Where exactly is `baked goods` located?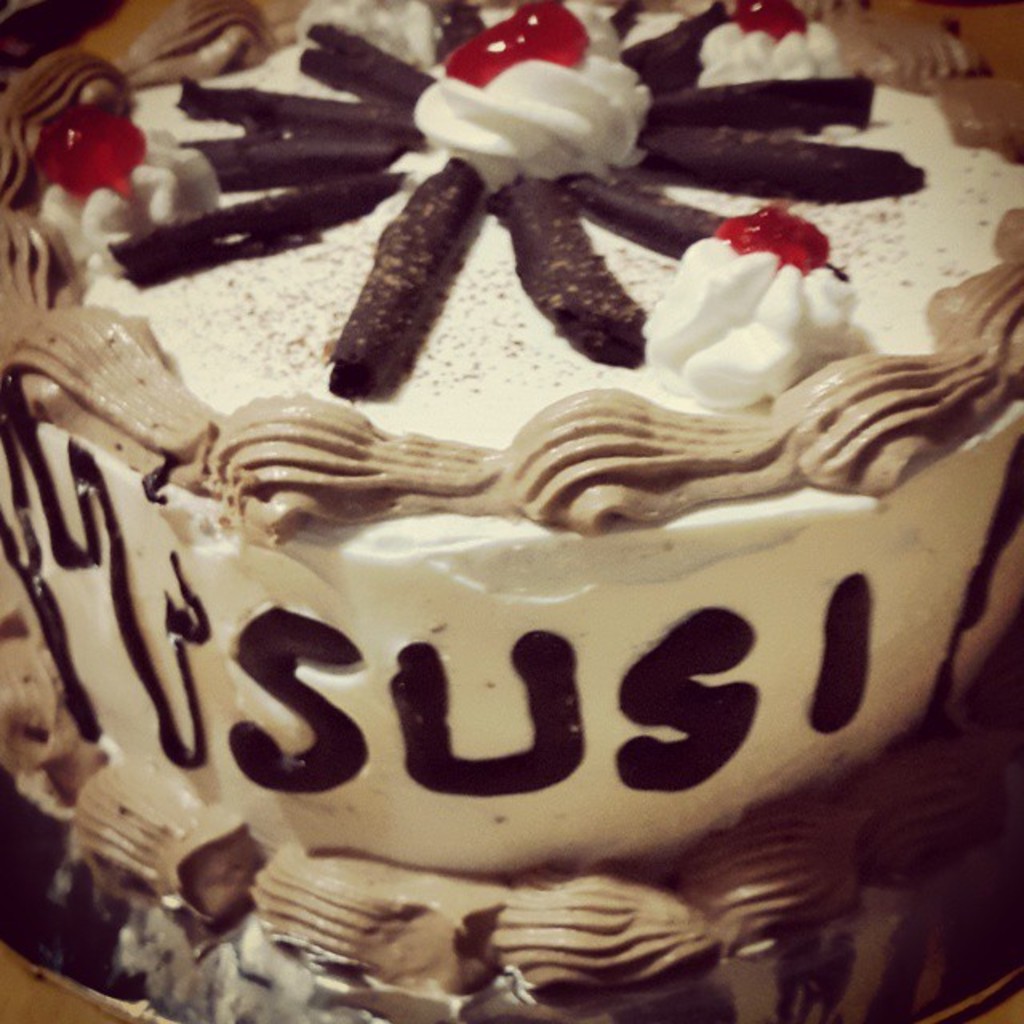
Its bounding box is (0,0,1022,1022).
